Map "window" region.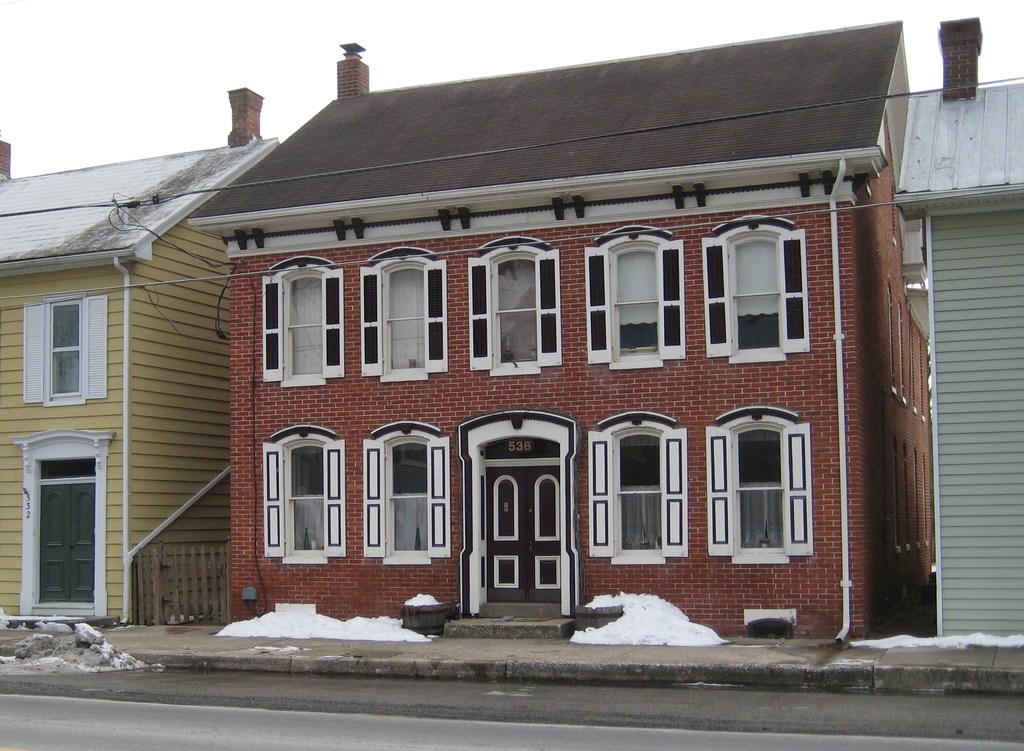
Mapped to (281, 438, 324, 556).
